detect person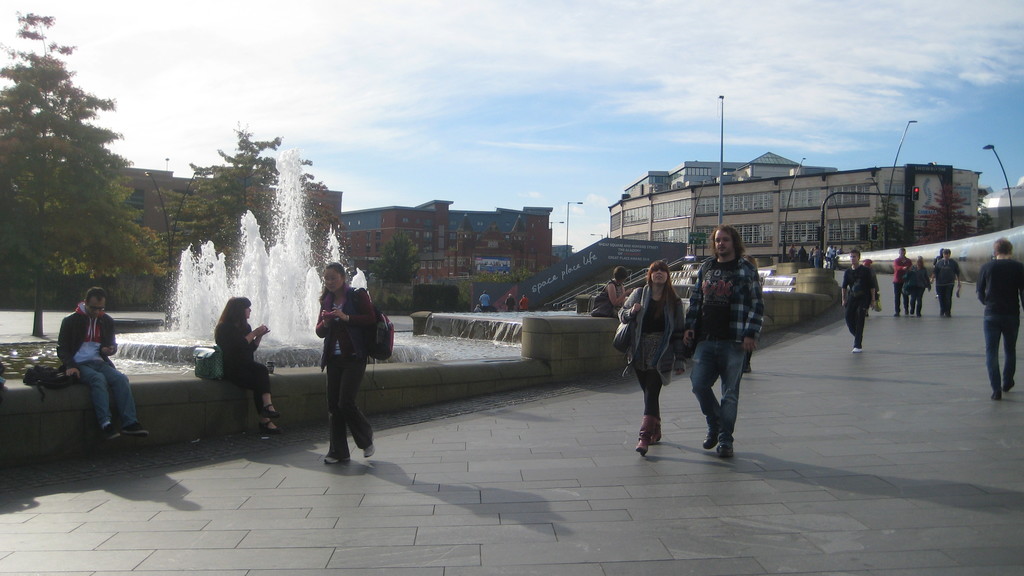
left=678, top=217, right=765, bottom=454
